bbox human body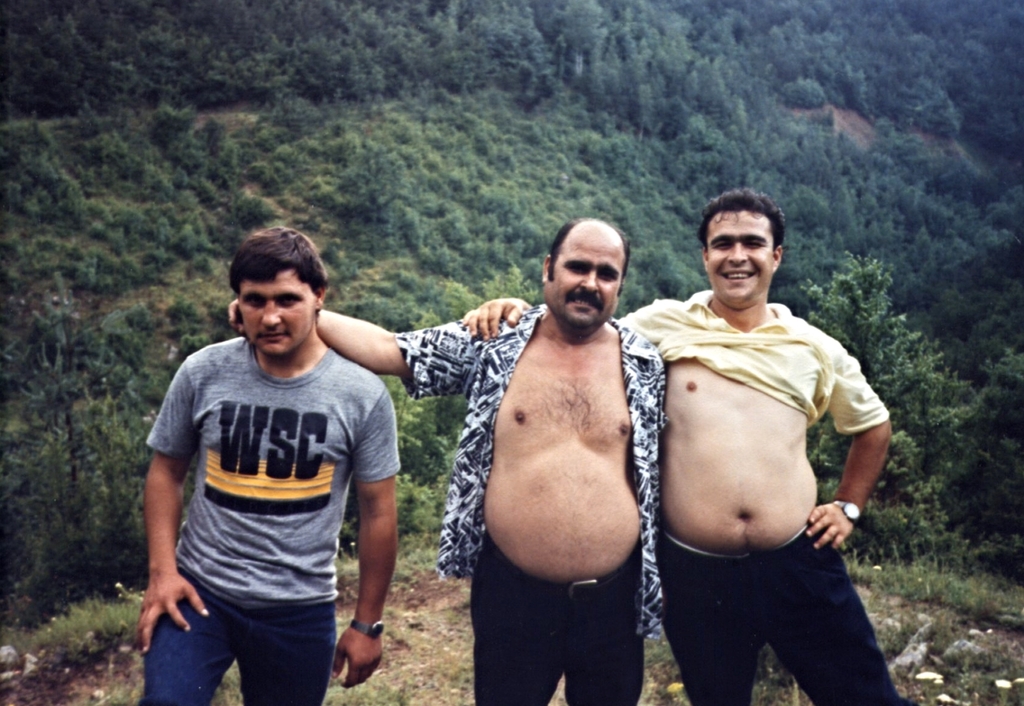
bbox(139, 227, 401, 705)
